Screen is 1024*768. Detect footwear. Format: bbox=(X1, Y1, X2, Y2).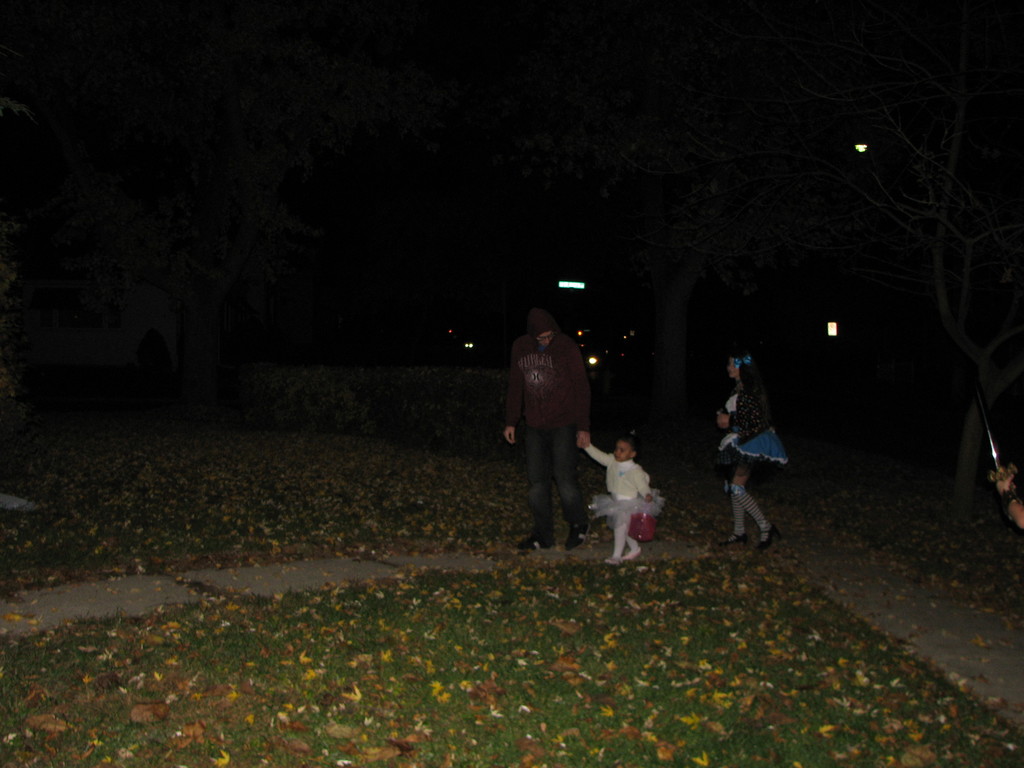
bbox=(560, 520, 591, 549).
